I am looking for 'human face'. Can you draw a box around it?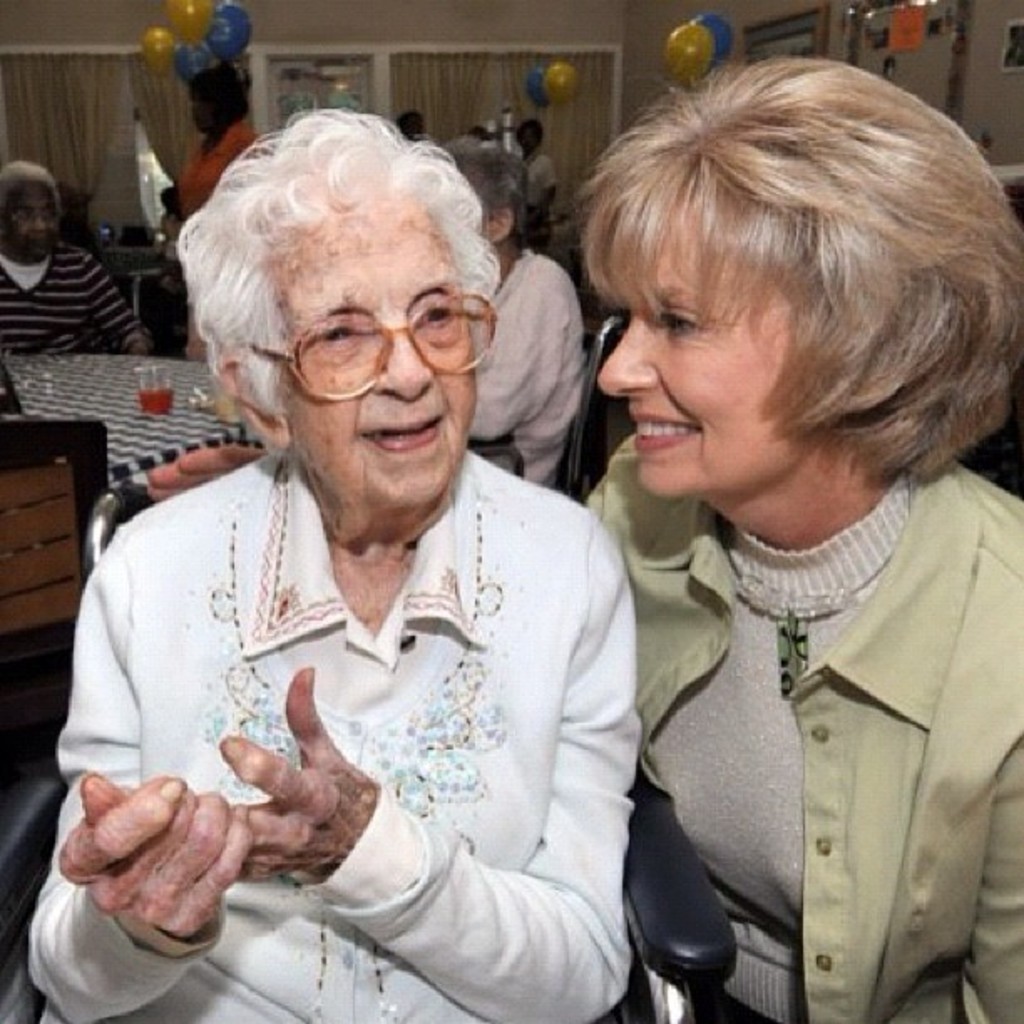
Sure, the bounding box is left=274, top=199, right=484, bottom=520.
